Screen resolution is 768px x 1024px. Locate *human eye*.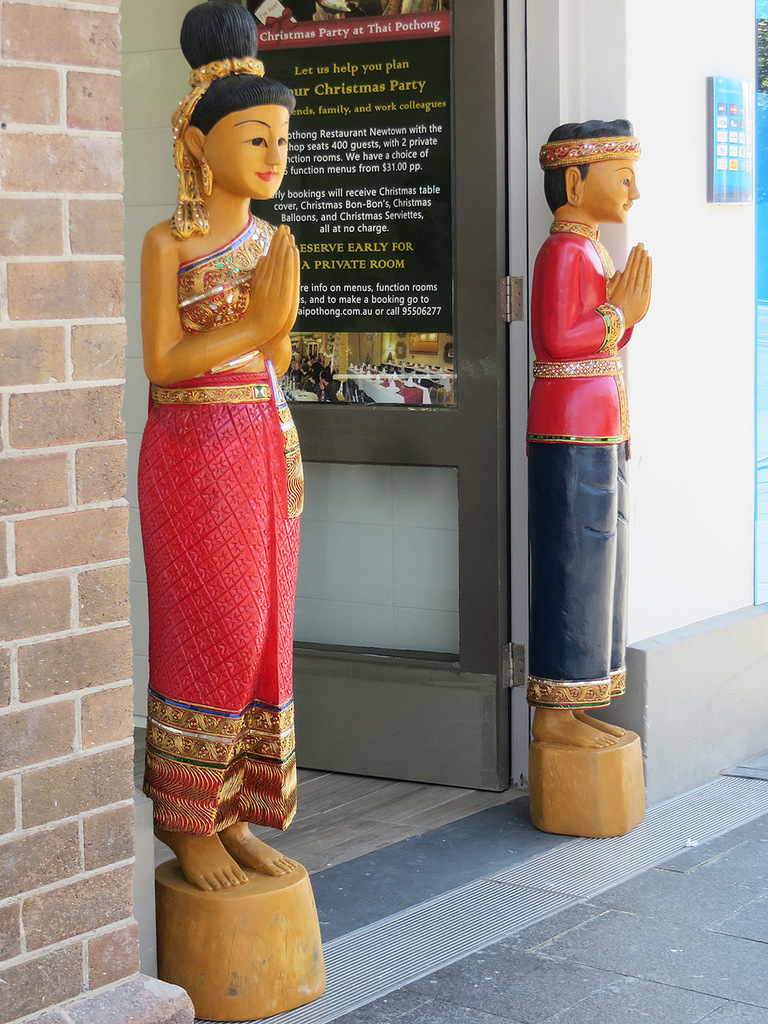
box(622, 177, 629, 187).
